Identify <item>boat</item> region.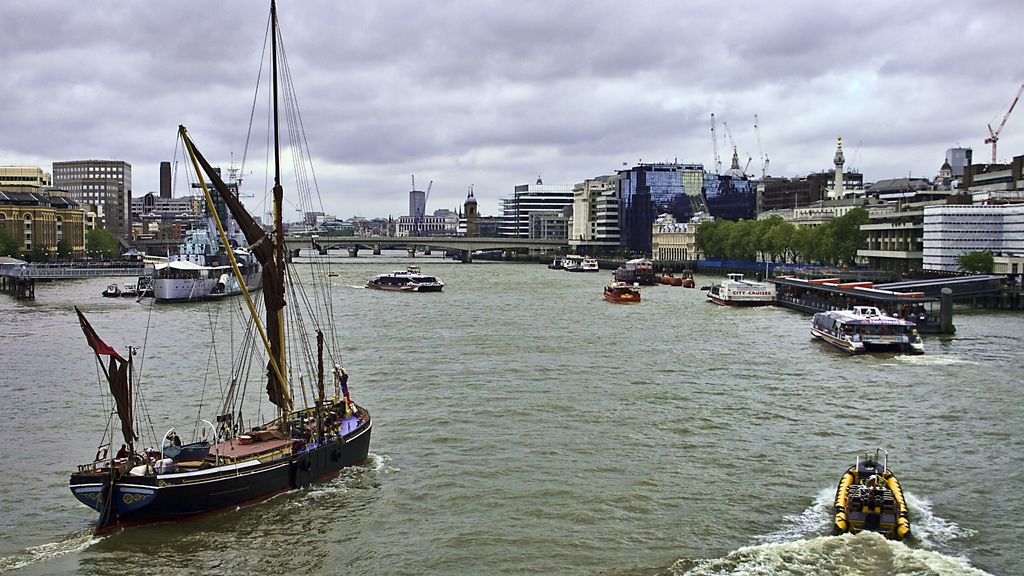
Region: {"left": 684, "top": 272, "right": 700, "bottom": 290}.
